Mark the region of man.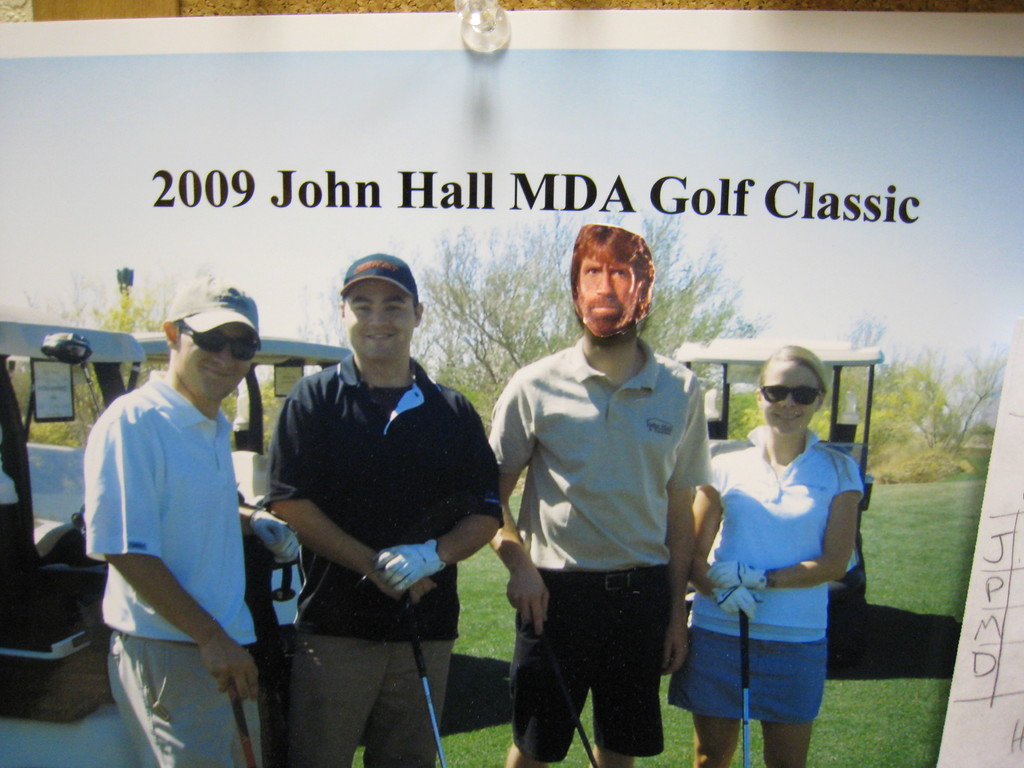
Region: [left=489, top=214, right=716, bottom=767].
